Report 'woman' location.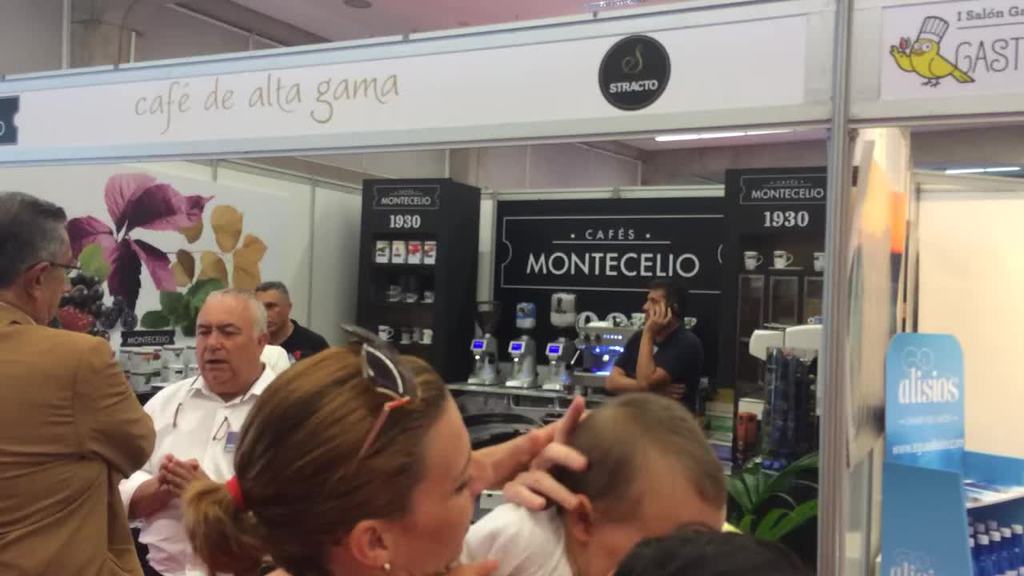
Report: <box>174,337,502,575</box>.
